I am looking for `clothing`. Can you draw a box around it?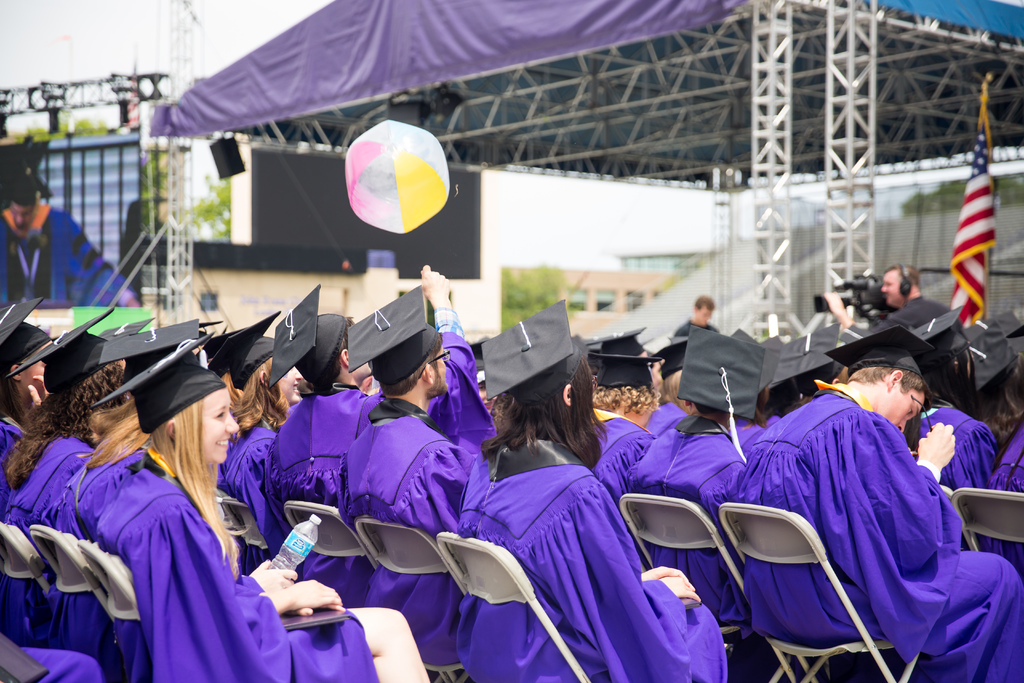
Sure, the bounding box is Rect(738, 359, 999, 678).
